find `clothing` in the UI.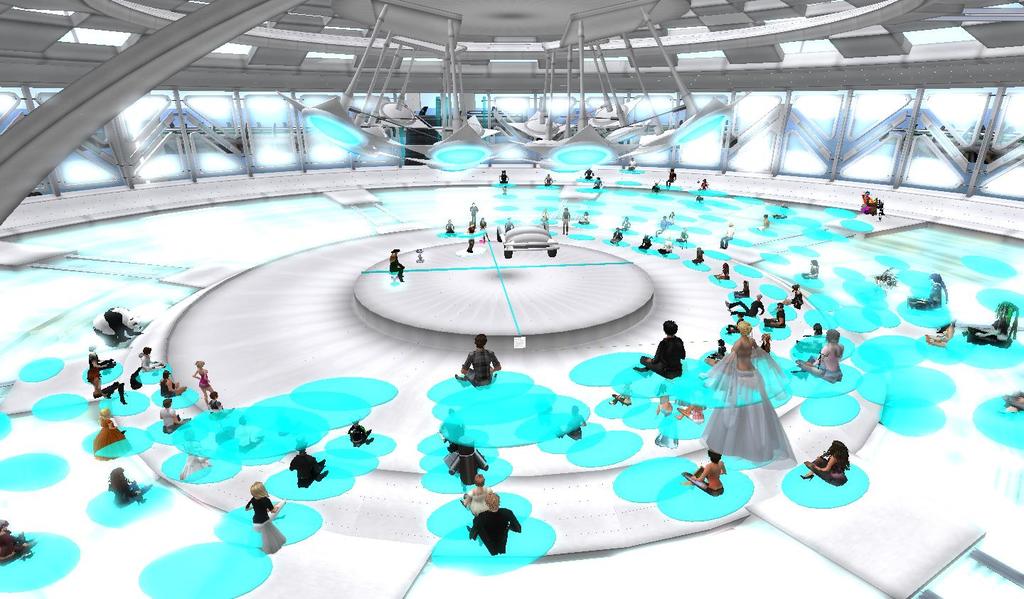
UI element at x1=708 y1=345 x2=725 y2=368.
